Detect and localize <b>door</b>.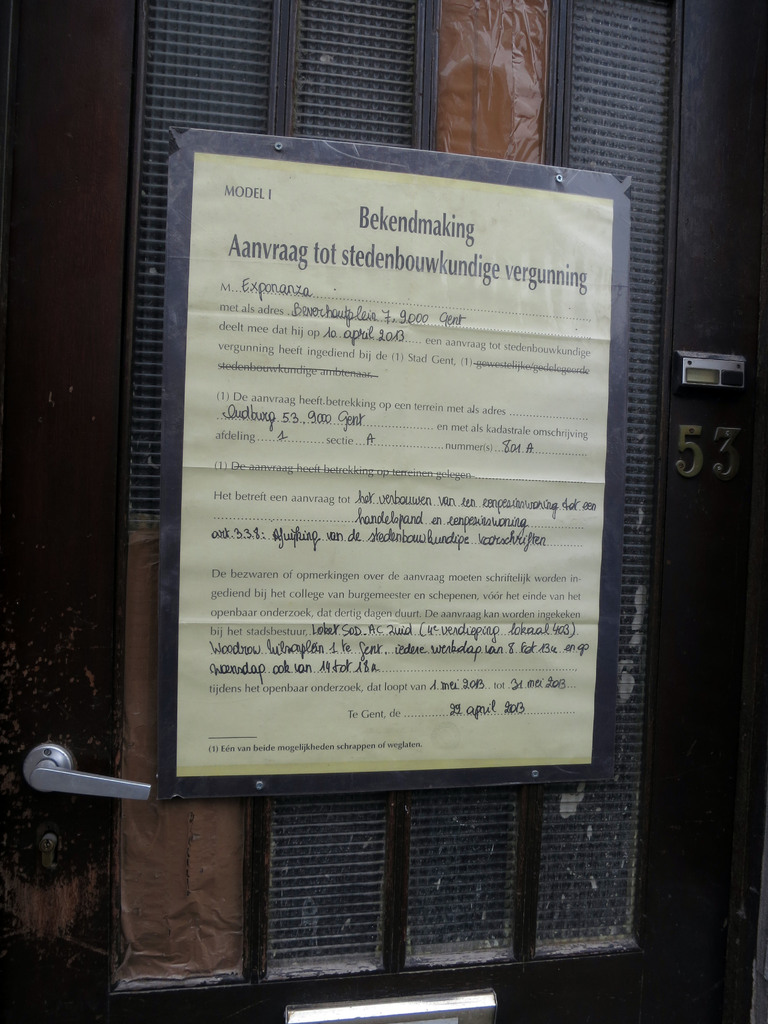
Localized at rect(0, 0, 767, 1023).
